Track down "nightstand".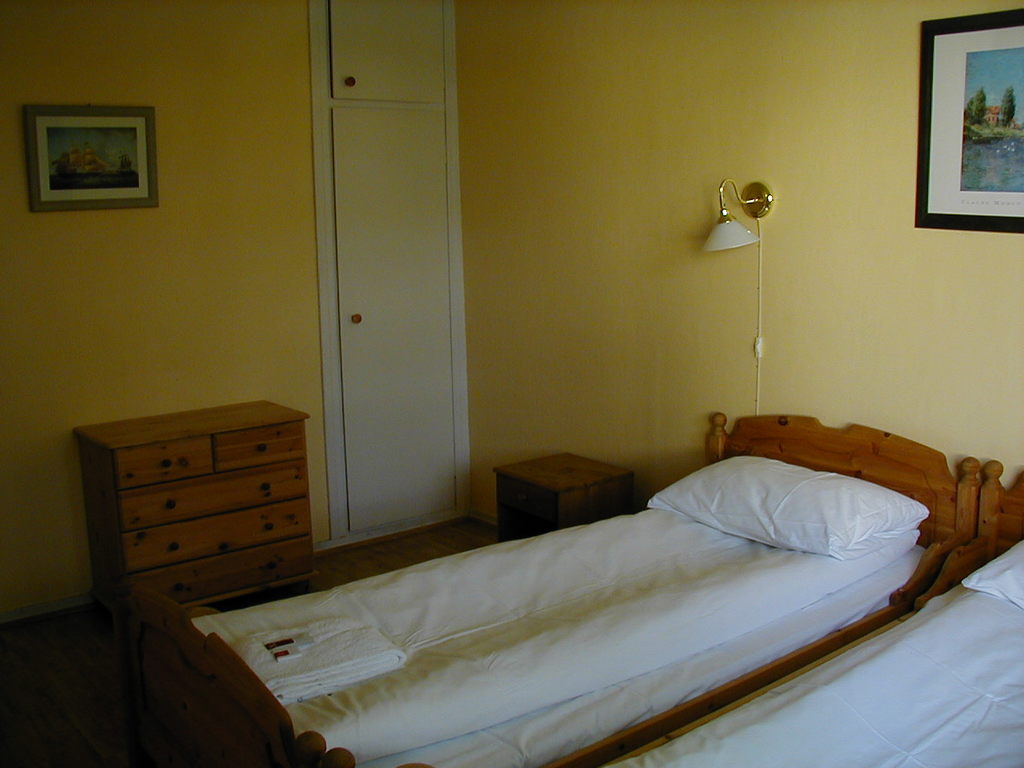
Tracked to [487,444,635,536].
